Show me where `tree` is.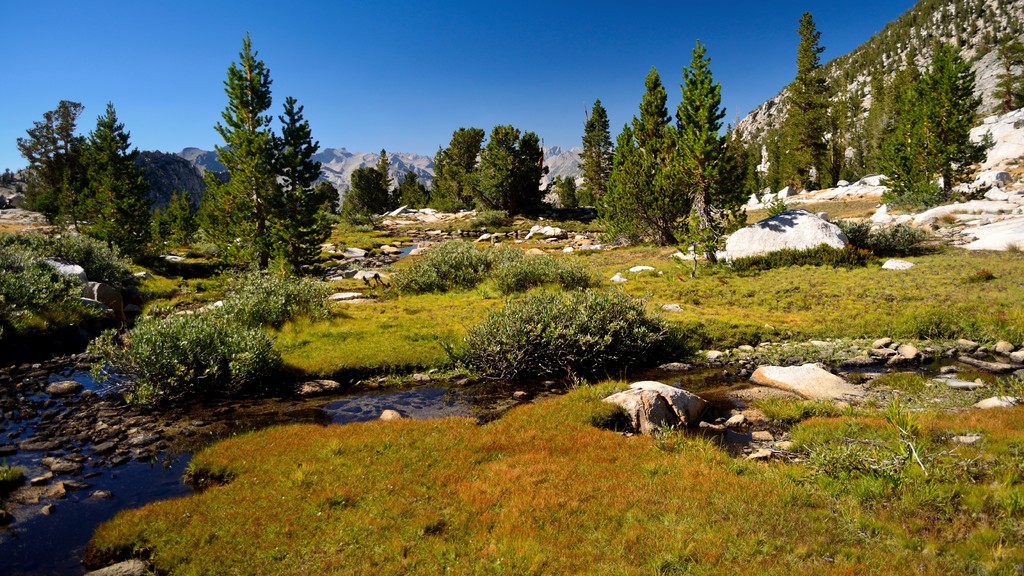
`tree` is at {"x1": 421, "y1": 126, "x2": 485, "y2": 209}.
